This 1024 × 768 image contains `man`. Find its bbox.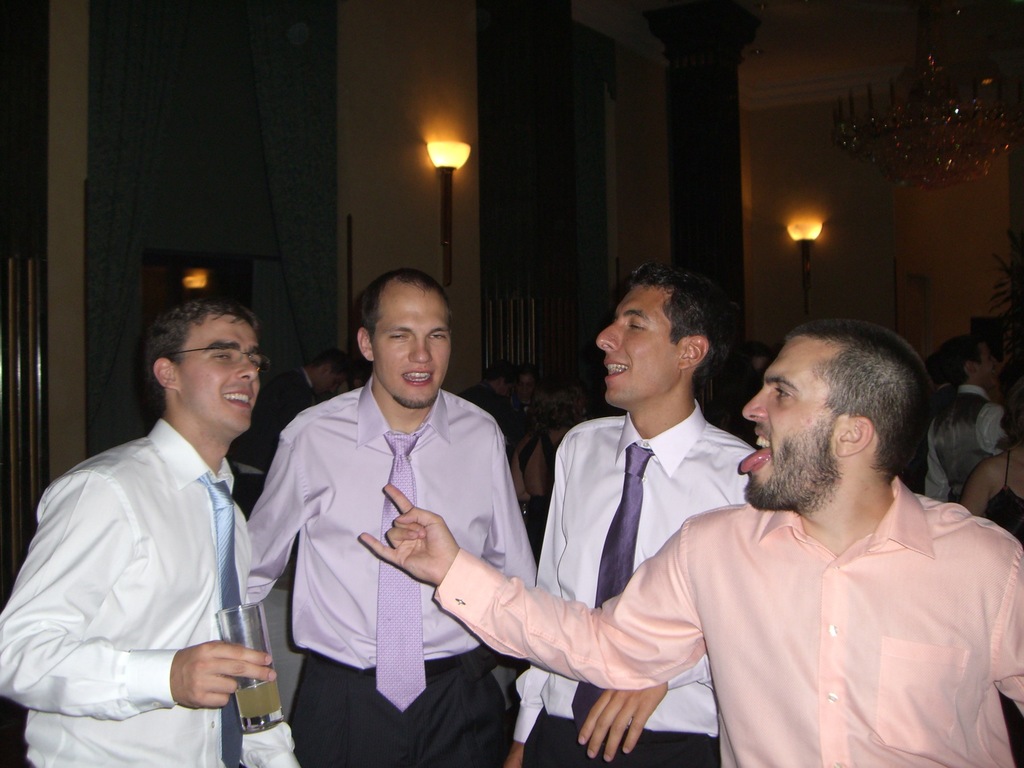
x1=529, y1=272, x2=760, y2=767.
